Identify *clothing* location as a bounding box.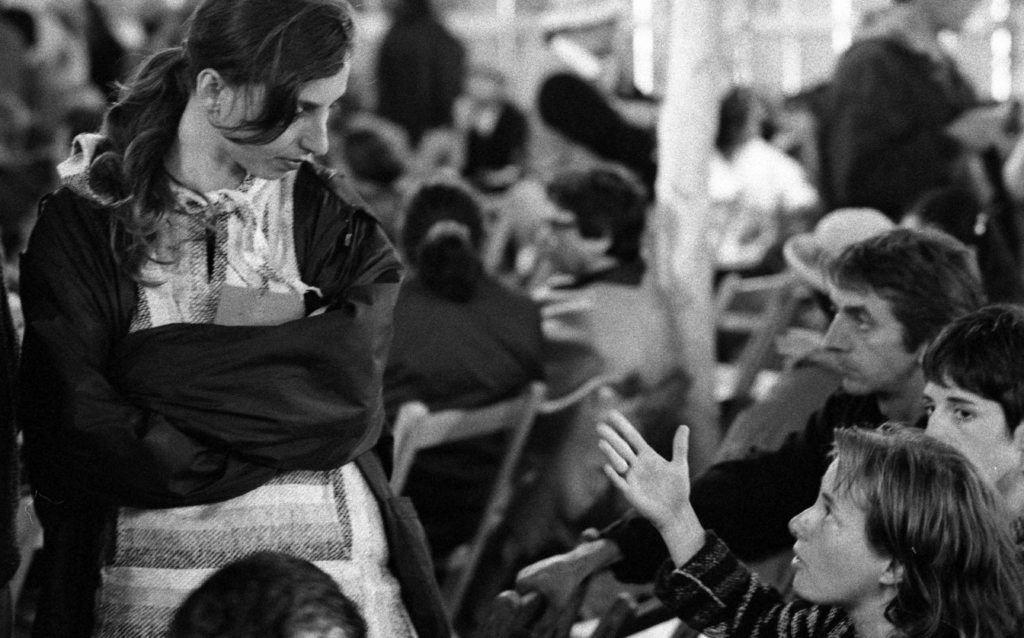
[x1=820, y1=28, x2=1007, y2=244].
